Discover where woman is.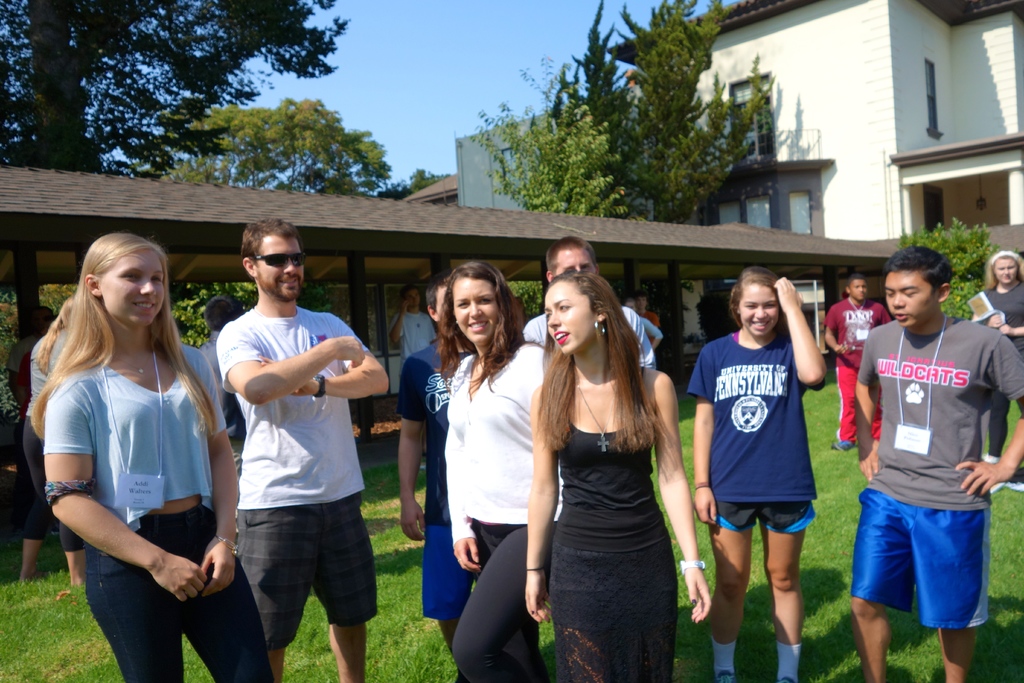
Discovered at left=28, top=233, right=284, bottom=682.
